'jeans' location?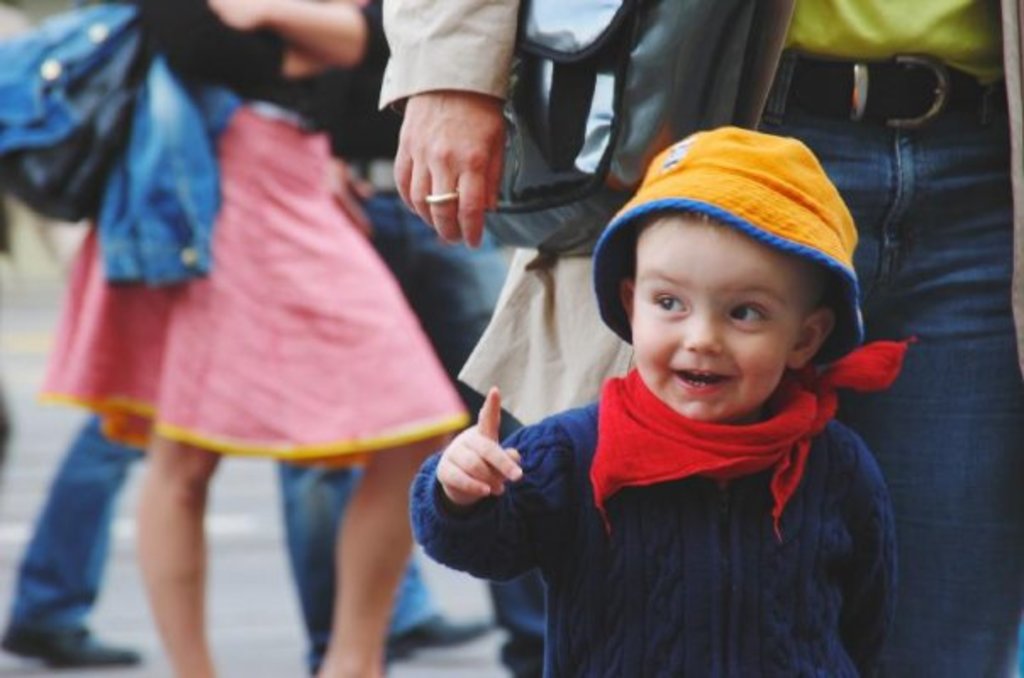
crop(280, 190, 509, 641)
